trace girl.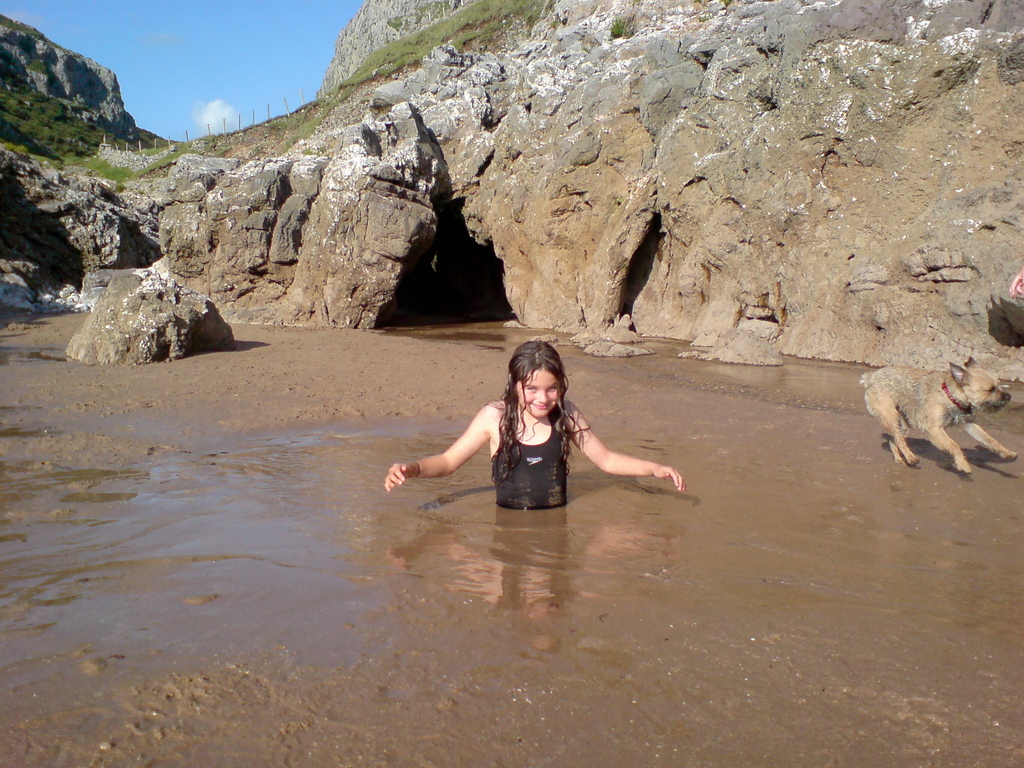
Traced to 383,343,684,507.
